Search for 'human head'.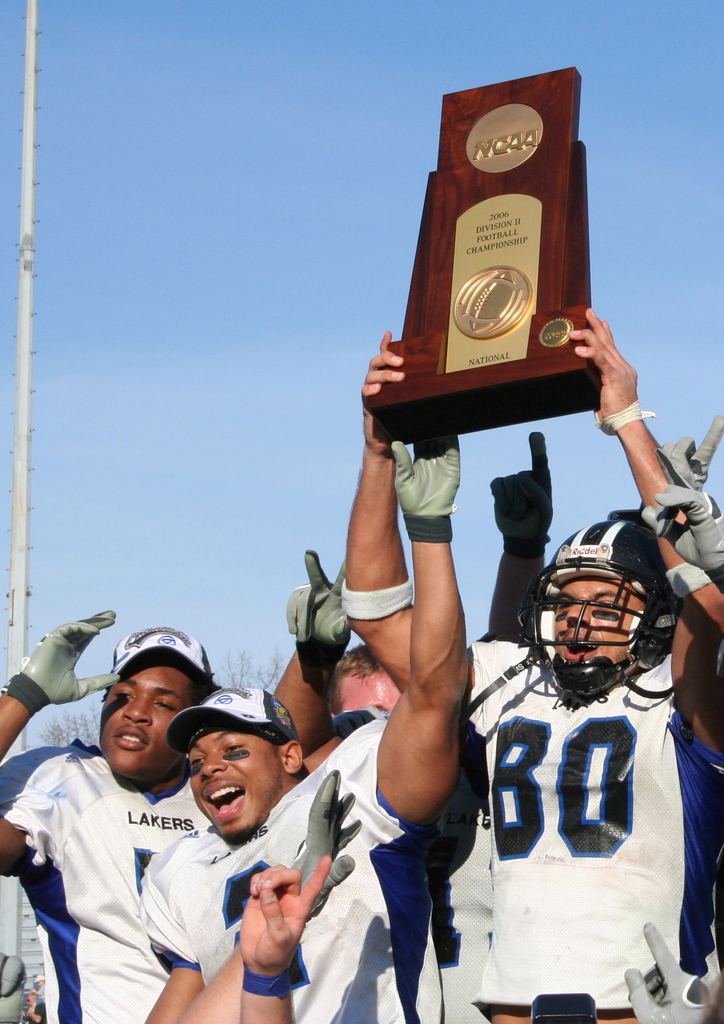
Found at (x1=170, y1=703, x2=307, y2=839).
